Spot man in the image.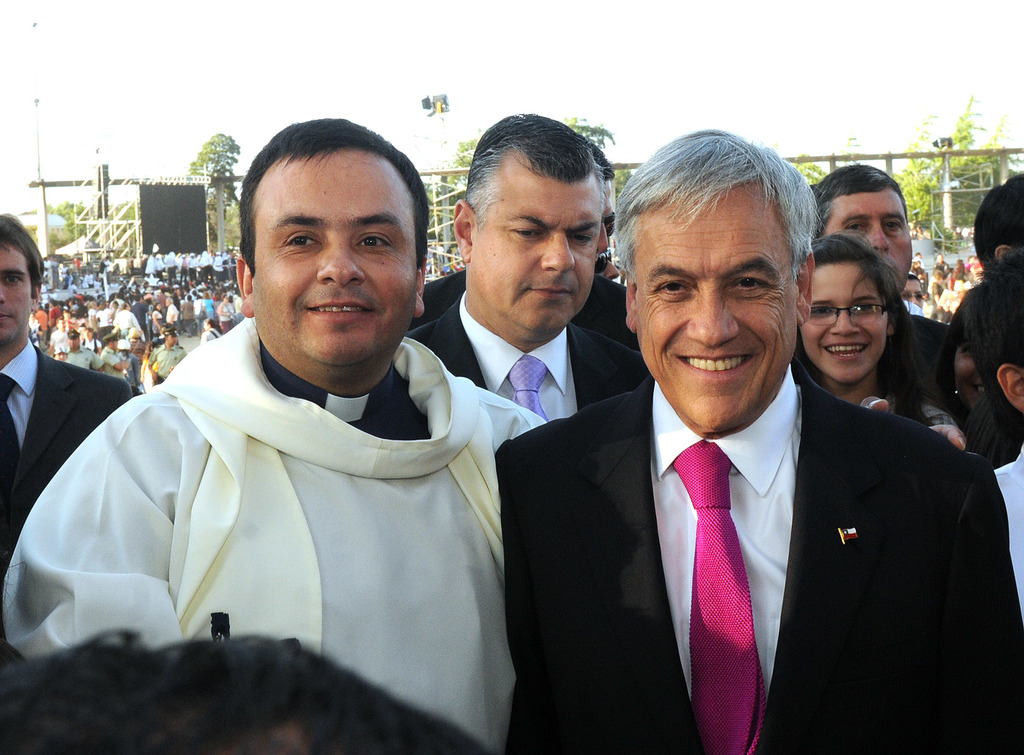
man found at bbox=(929, 267, 948, 321).
